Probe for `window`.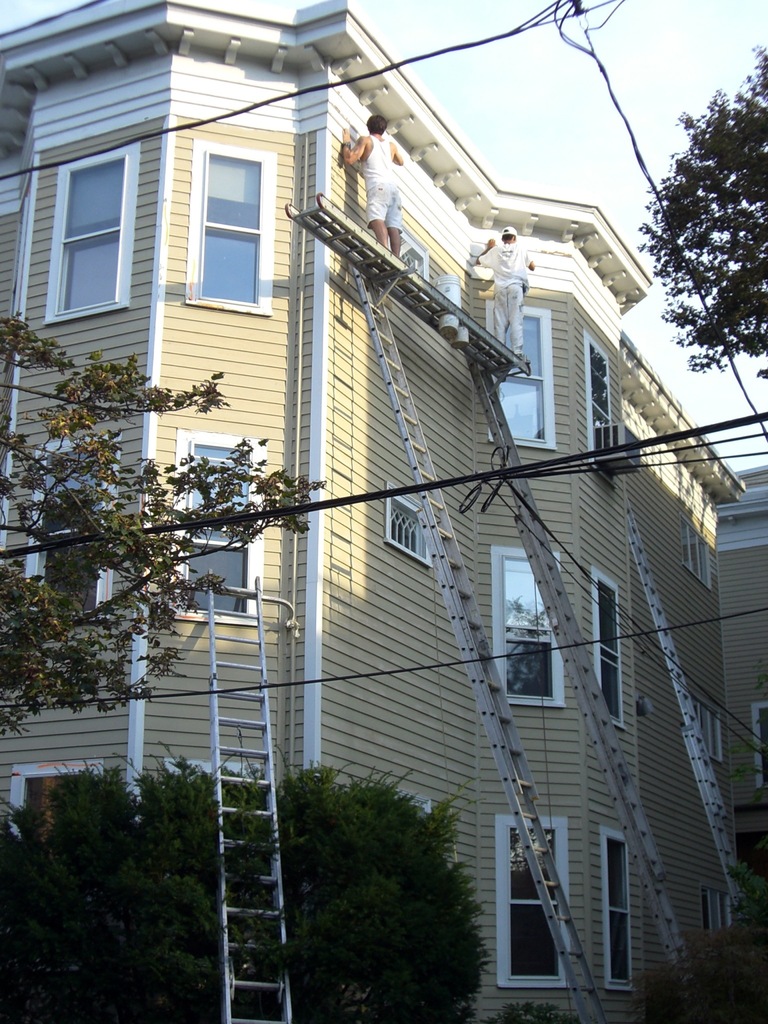
Probe result: region(181, 444, 253, 610).
